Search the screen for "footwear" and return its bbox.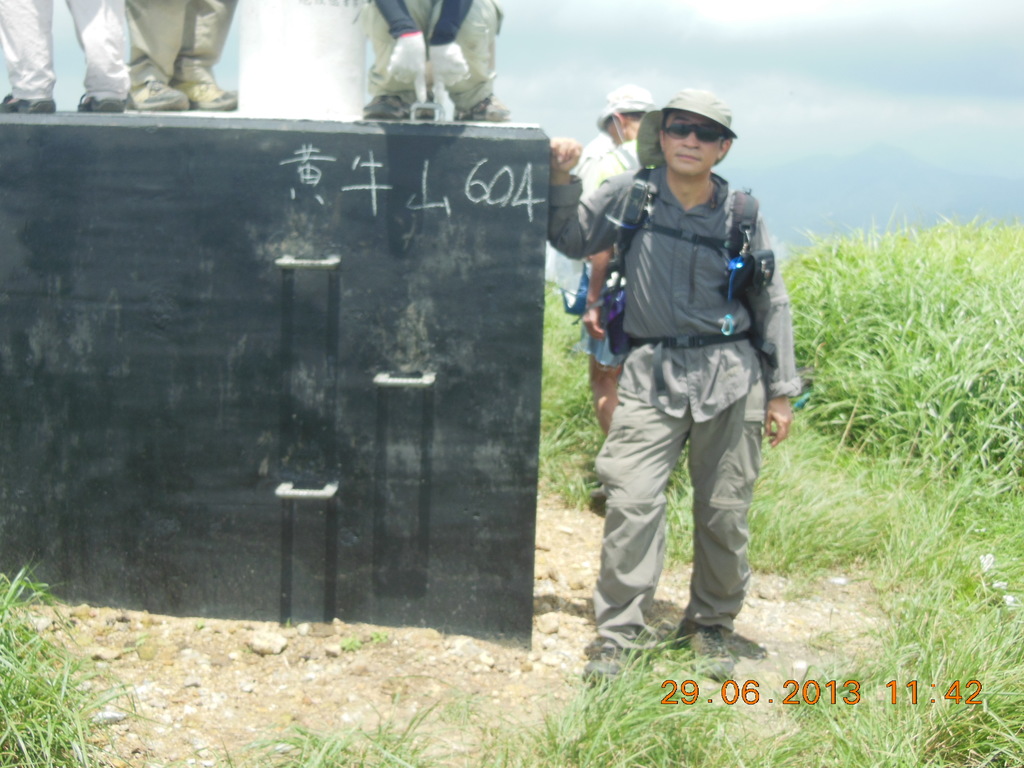
Found: [left=175, top=78, right=239, bottom=111].
